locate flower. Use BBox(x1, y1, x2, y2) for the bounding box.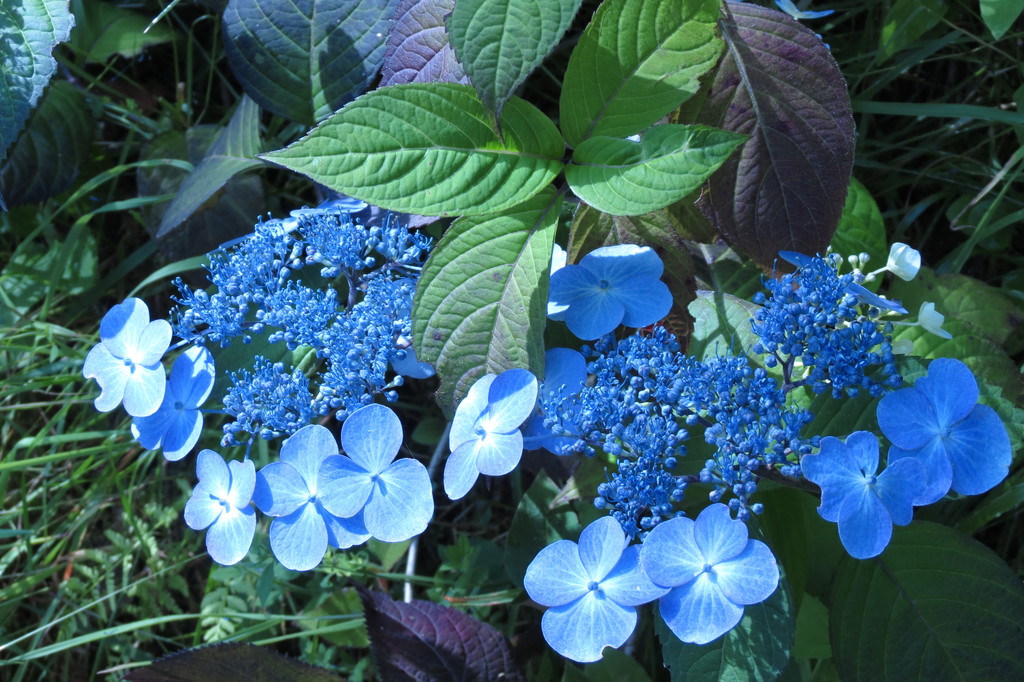
BBox(253, 422, 375, 568).
